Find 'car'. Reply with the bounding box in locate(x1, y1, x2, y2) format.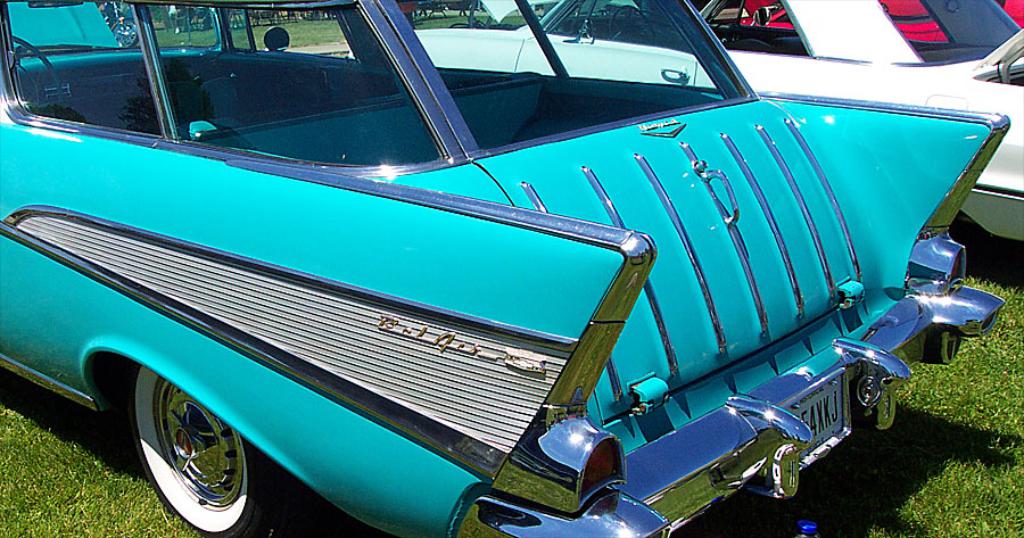
locate(728, 0, 1023, 41).
